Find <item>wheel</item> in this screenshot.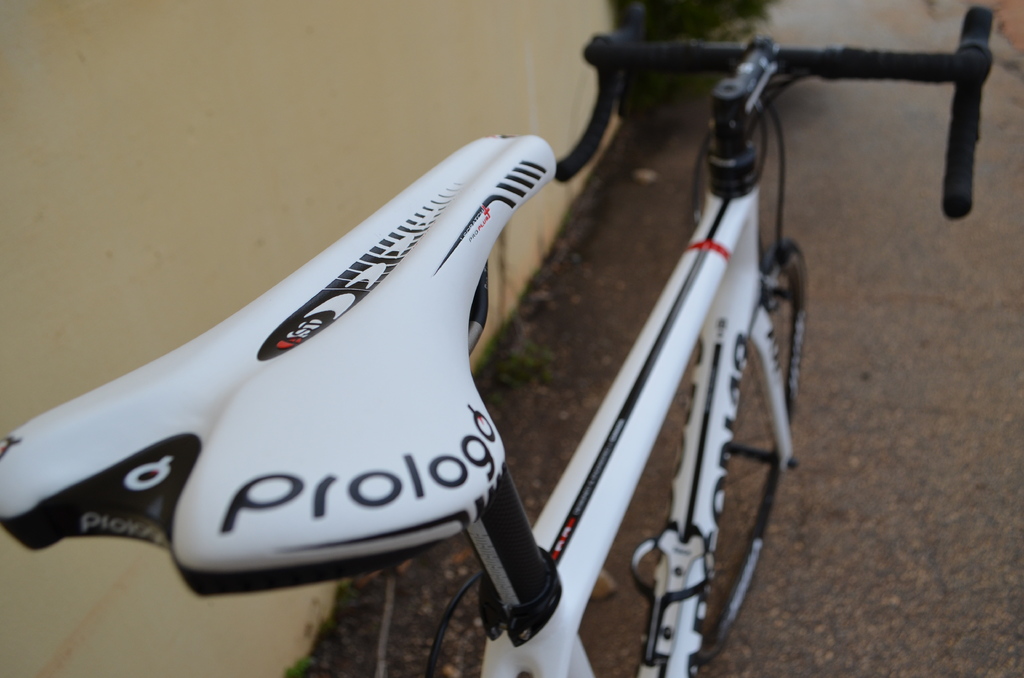
The bounding box for <item>wheel</item> is select_region(694, 240, 815, 662).
